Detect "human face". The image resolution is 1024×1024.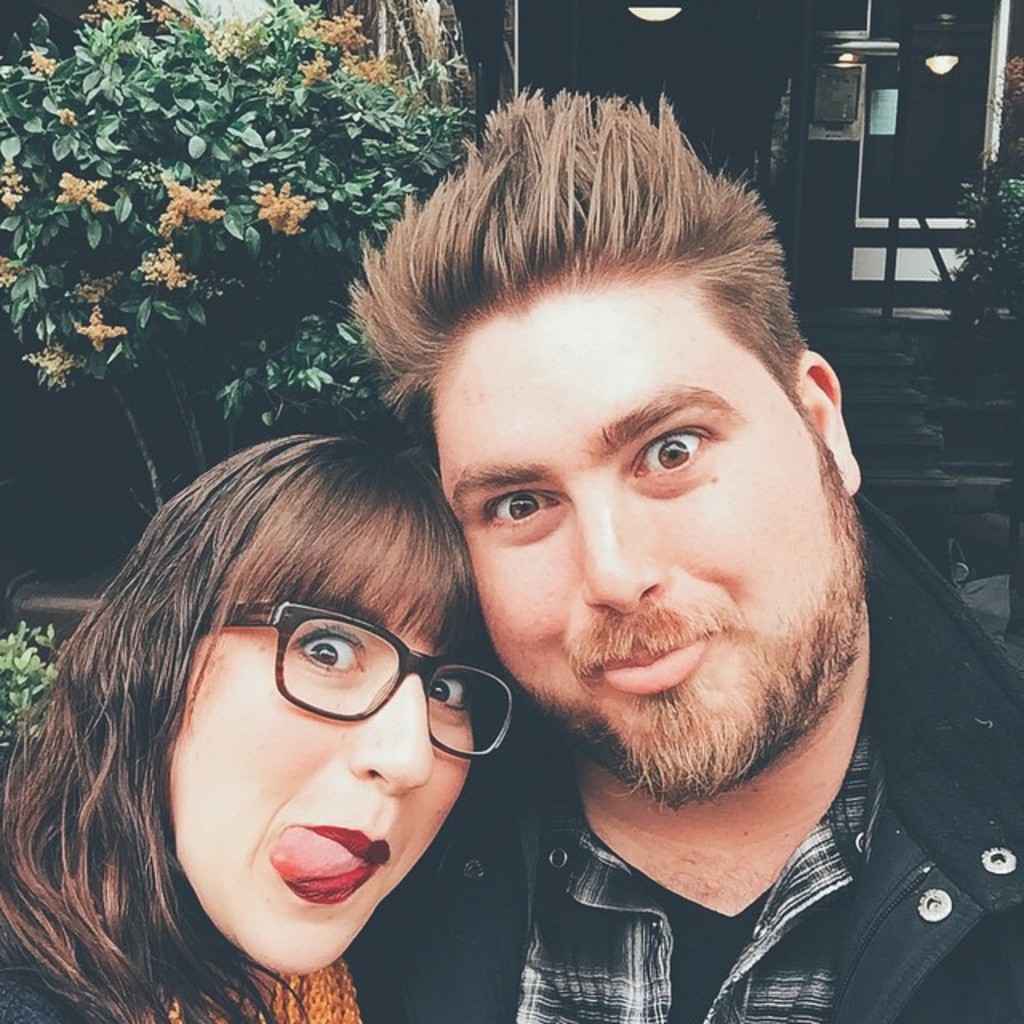
bbox(440, 280, 861, 800).
